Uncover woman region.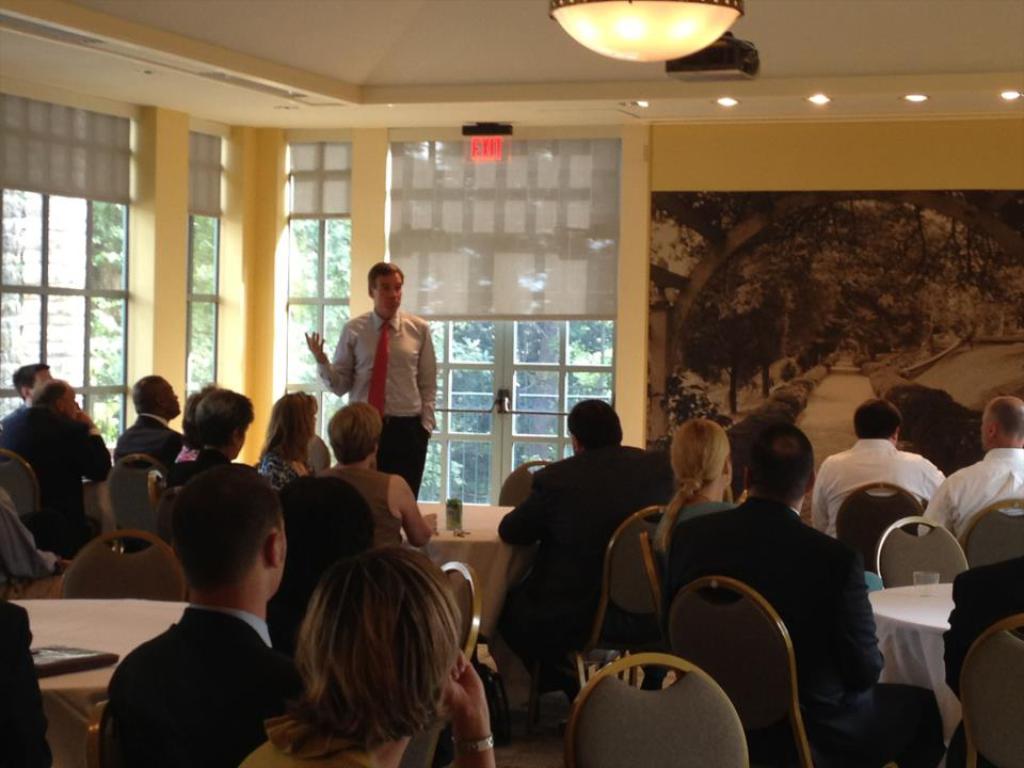
Uncovered: <bbox>321, 406, 437, 545</bbox>.
